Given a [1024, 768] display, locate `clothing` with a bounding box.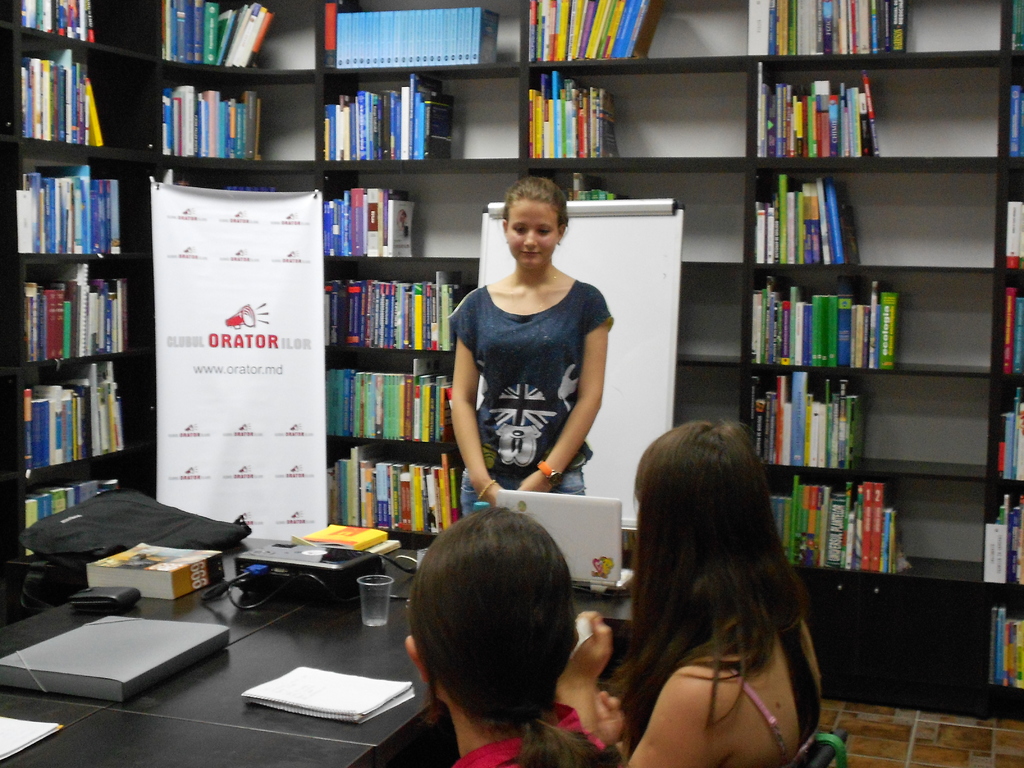
Located: 712/655/794/761.
